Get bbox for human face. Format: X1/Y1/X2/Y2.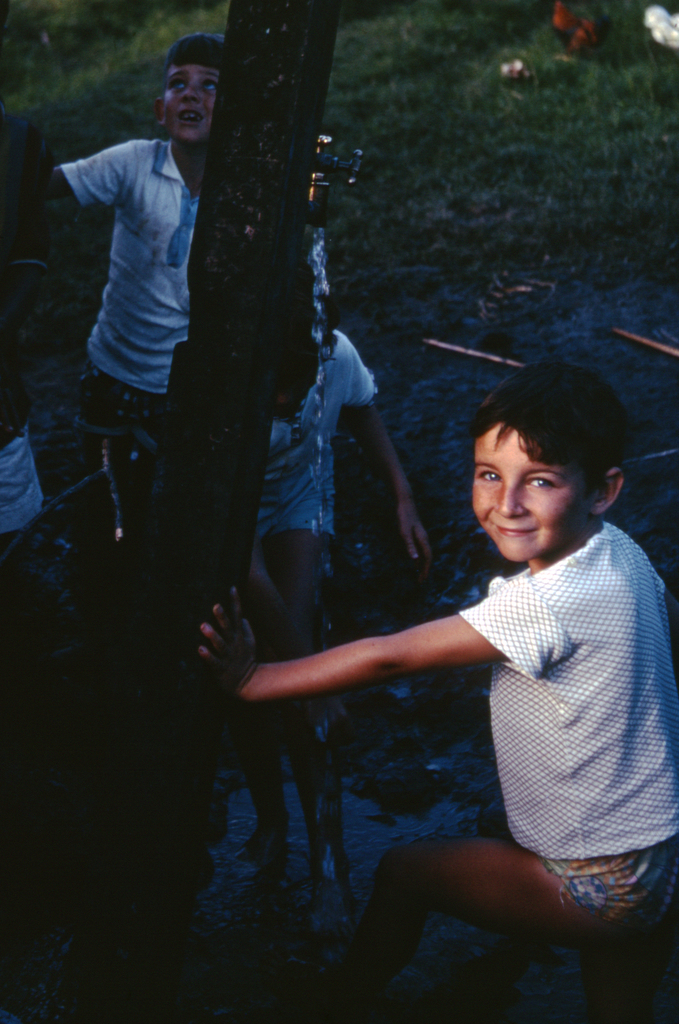
468/422/593/564.
